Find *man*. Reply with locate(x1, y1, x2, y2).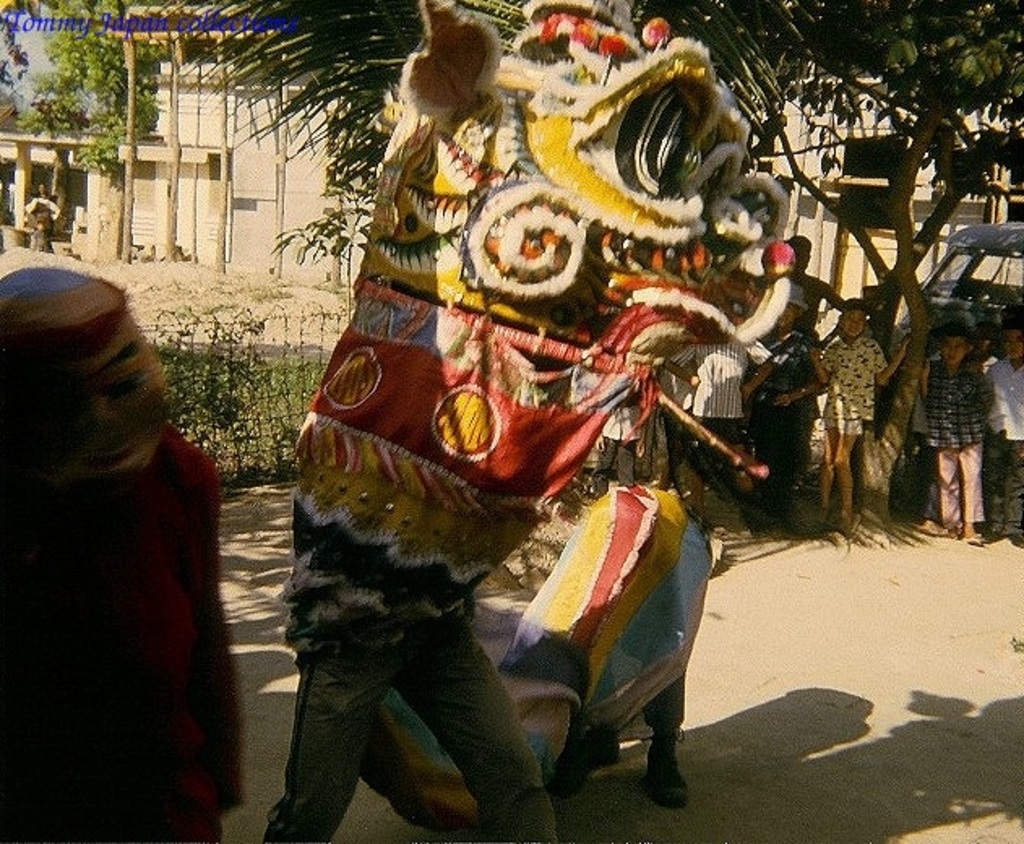
locate(763, 234, 845, 344).
